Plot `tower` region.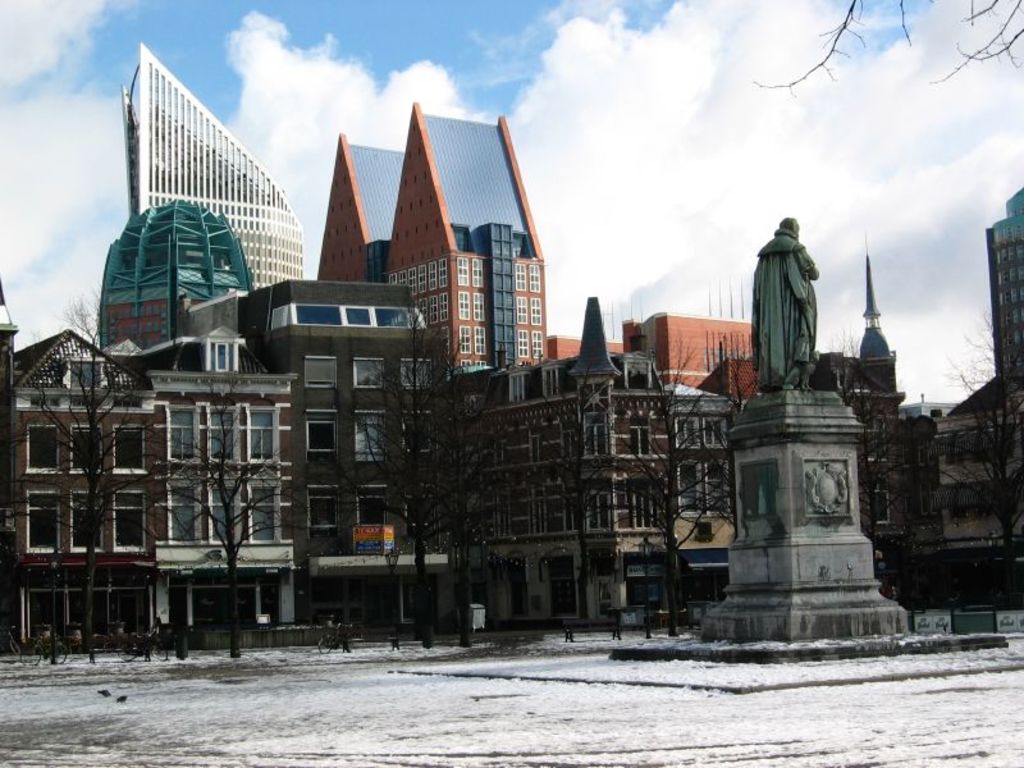
Plotted at bbox=[984, 186, 1023, 378].
